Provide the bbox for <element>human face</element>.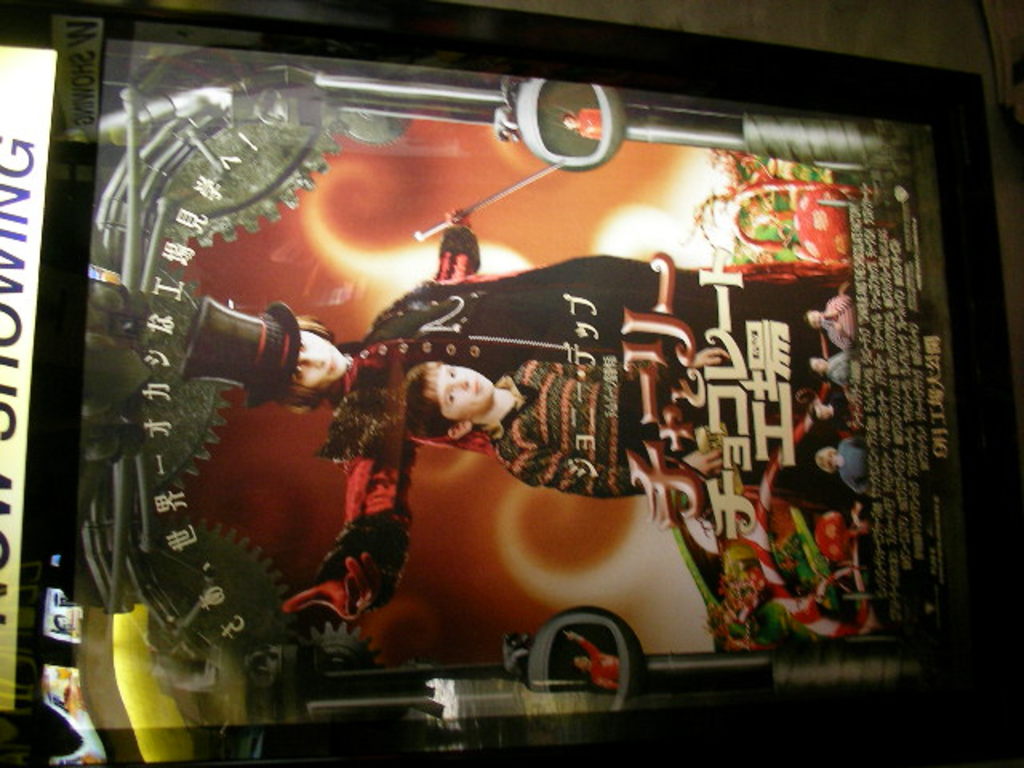
<region>294, 333, 357, 390</region>.
